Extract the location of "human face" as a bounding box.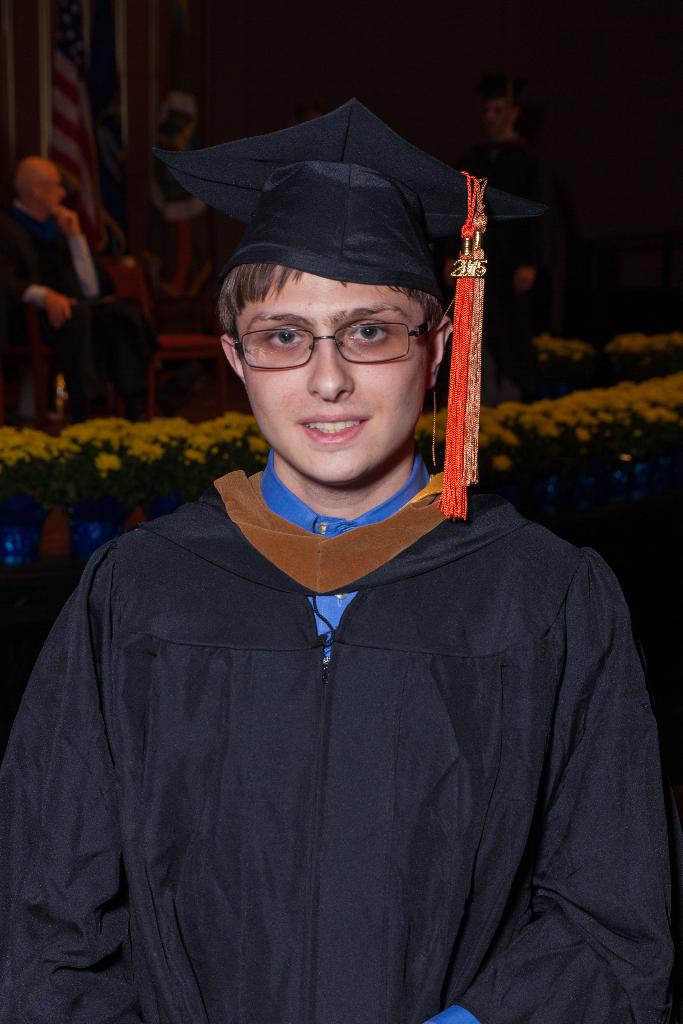
Rect(229, 267, 432, 479).
